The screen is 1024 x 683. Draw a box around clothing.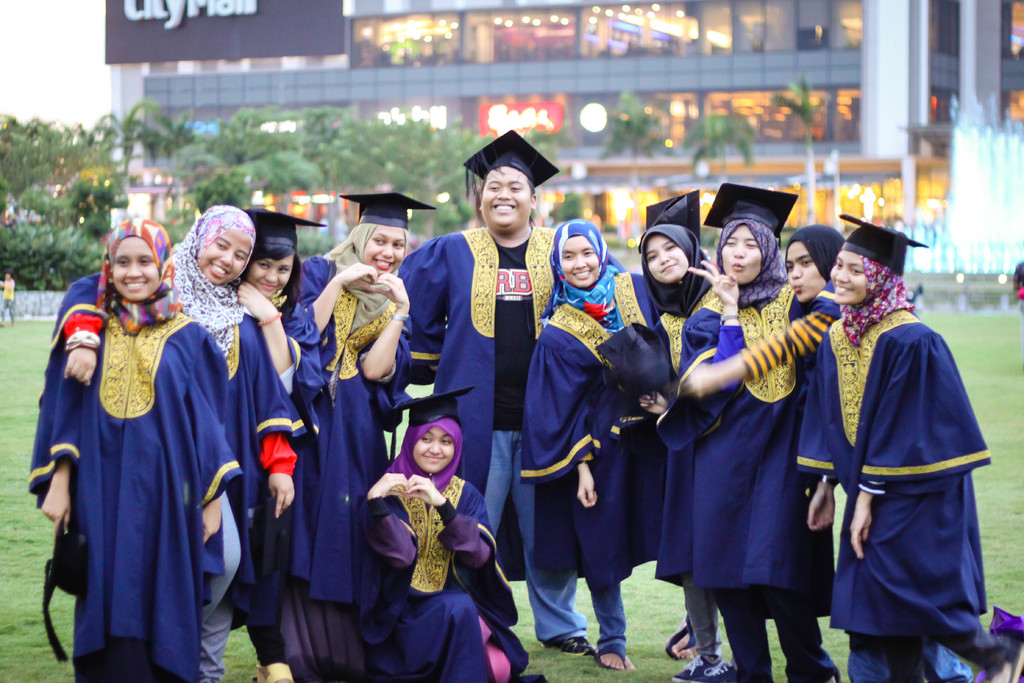
(641,311,717,664).
